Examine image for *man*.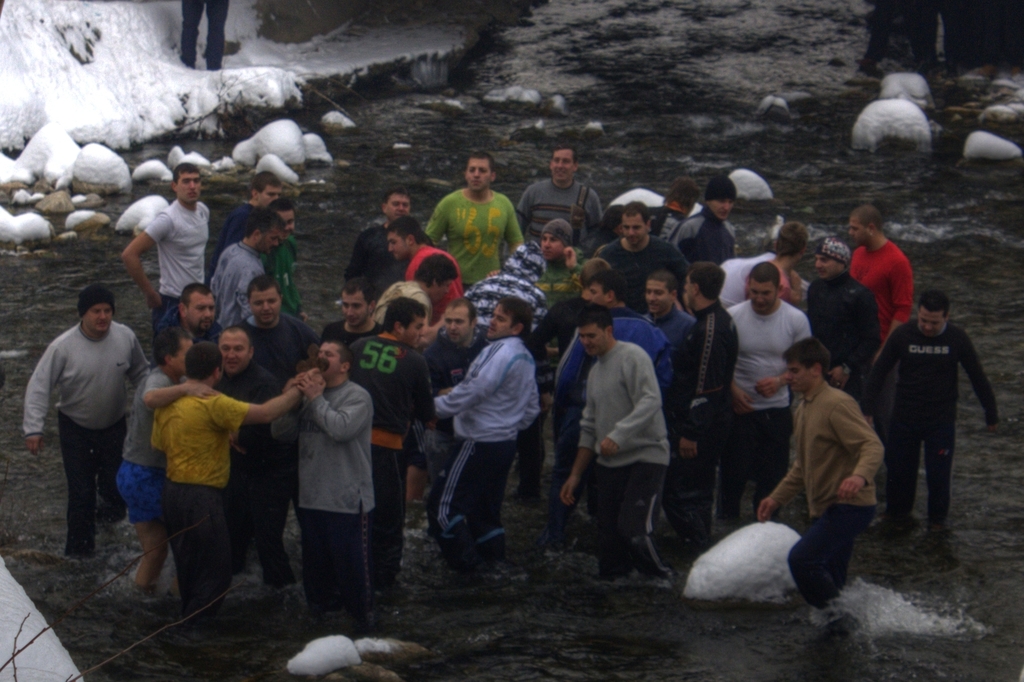
Examination result: x1=212 y1=168 x2=280 y2=259.
